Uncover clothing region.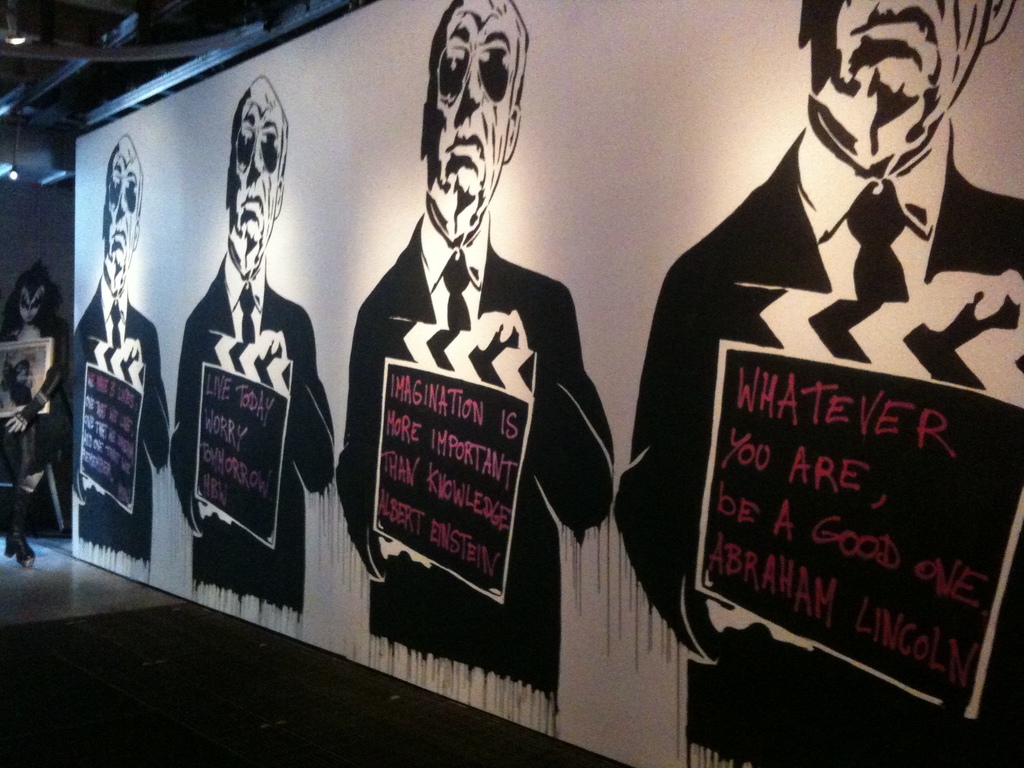
Uncovered: {"left": 69, "top": 274, "right": 172, "bottom": 566}.
